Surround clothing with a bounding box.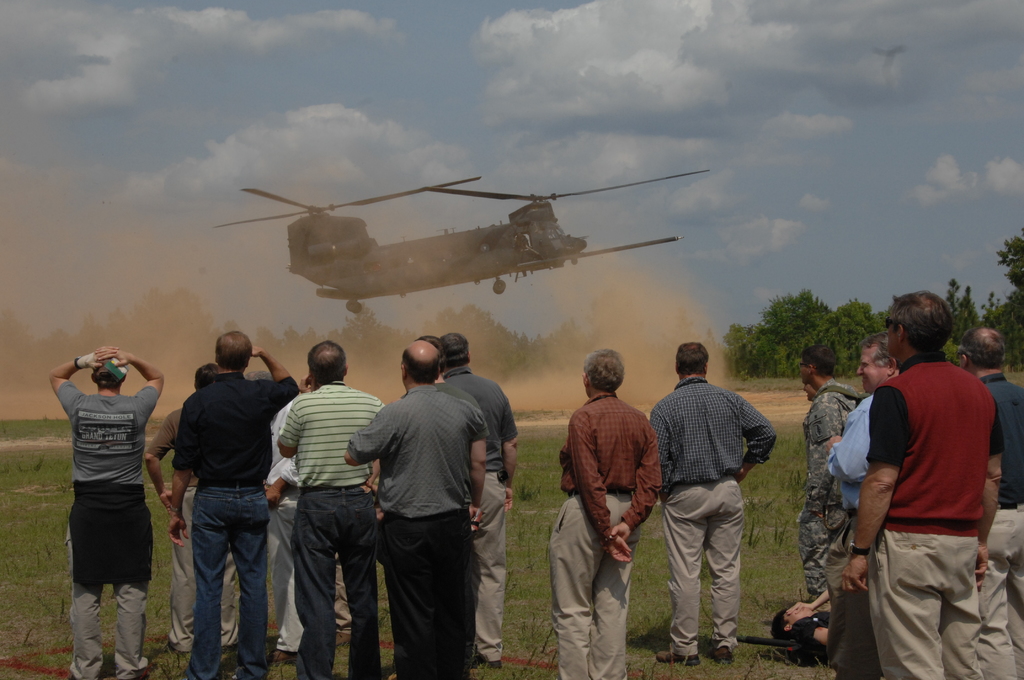
[867, 346, 1007, 679].
